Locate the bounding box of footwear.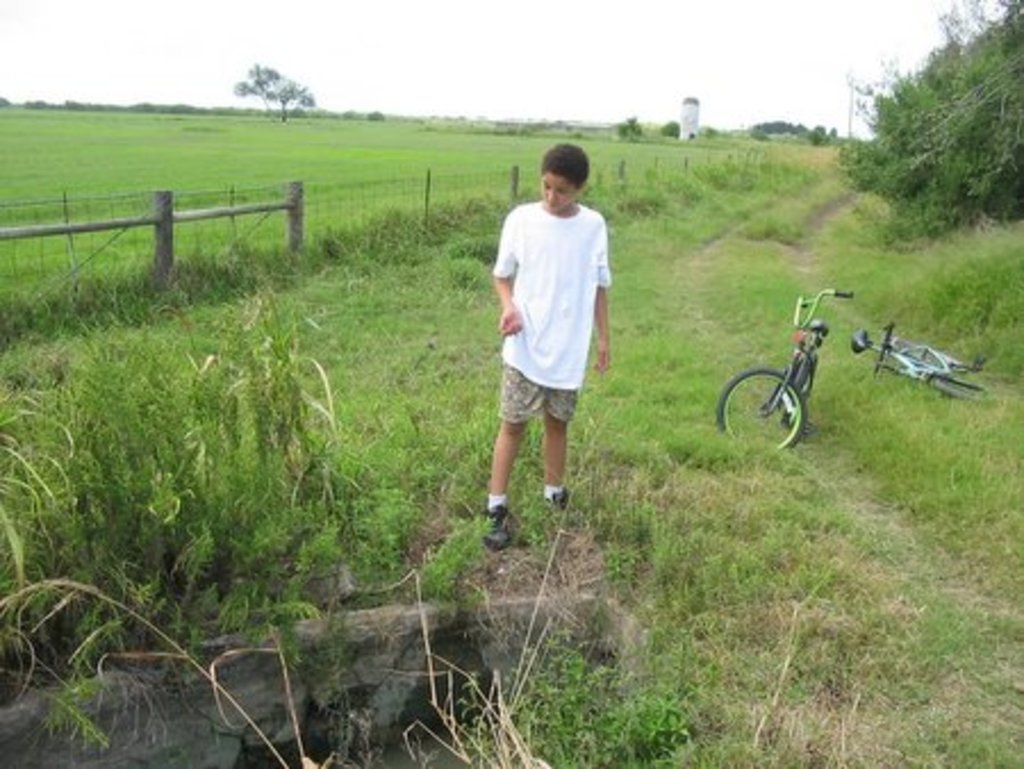
Bounding box: [x1=544, y1=487, x2=569, y2=519].
